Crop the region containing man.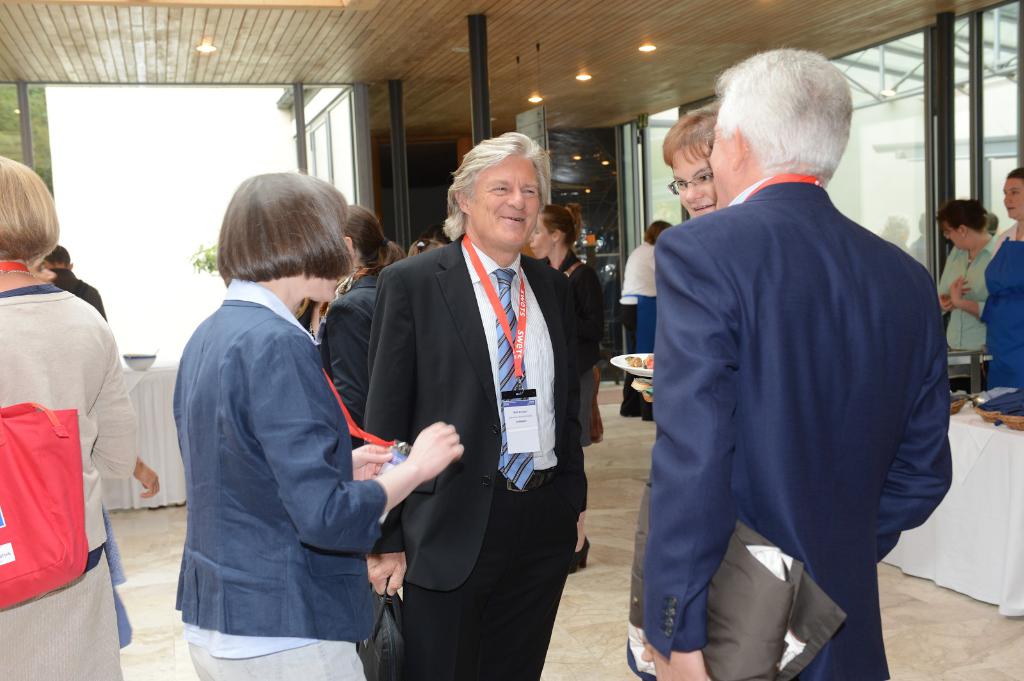
Crop region: box=[637, 63, 945, 666].
